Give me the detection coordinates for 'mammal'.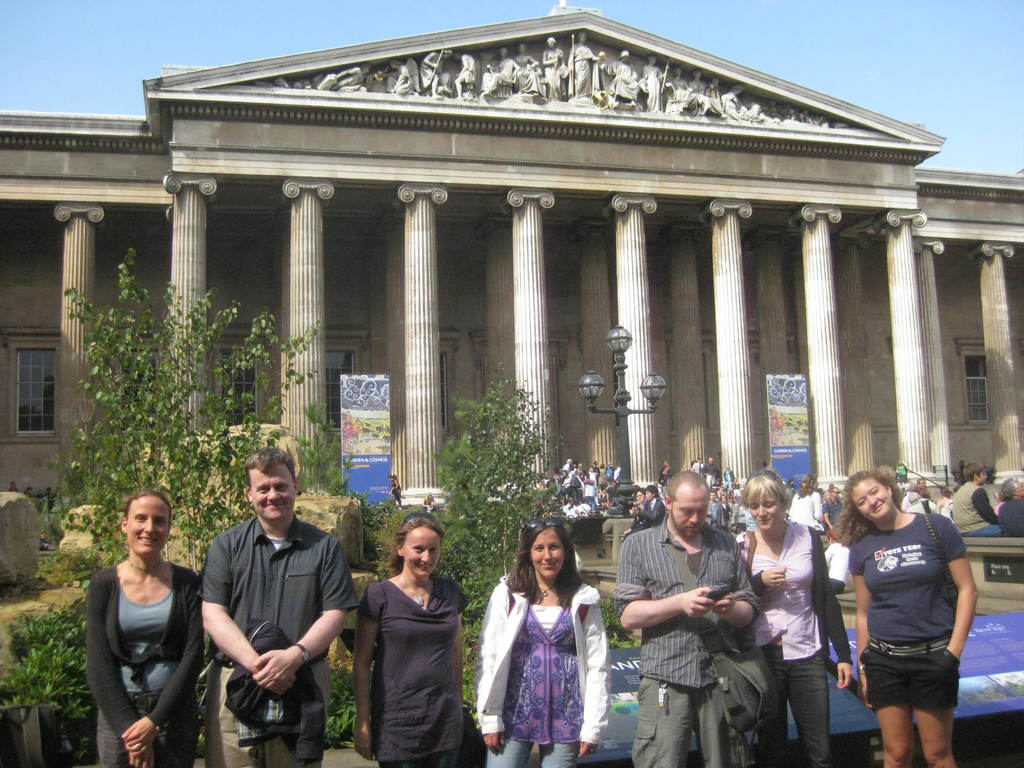
x1=370, y1=435, x2=375, y2=440.
